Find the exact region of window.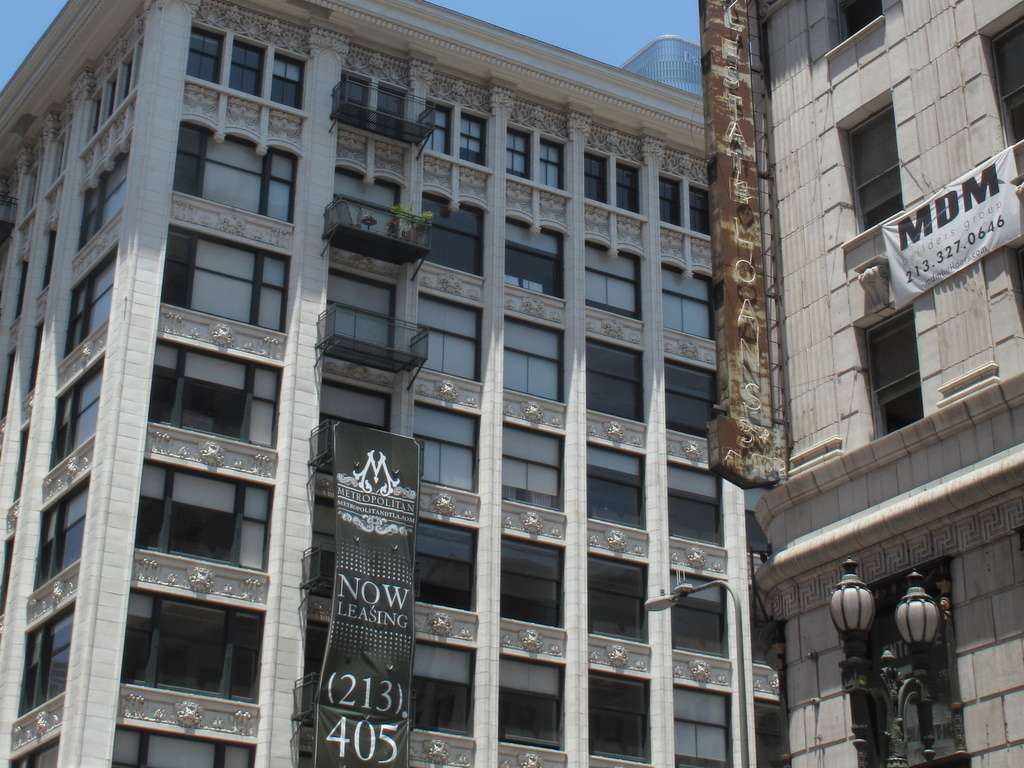
Exact region: (x1=666, y1=457, x2=728, y2=551).
